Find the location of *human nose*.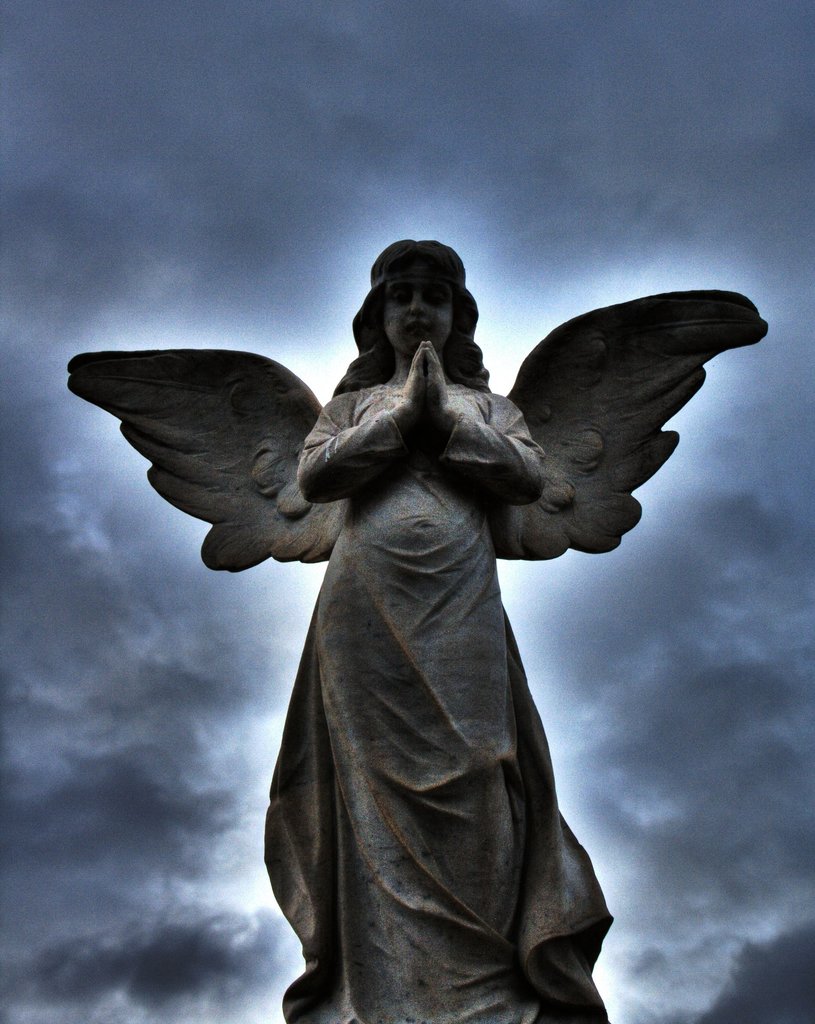
Location: bbox(407, 292, 421, 316).
